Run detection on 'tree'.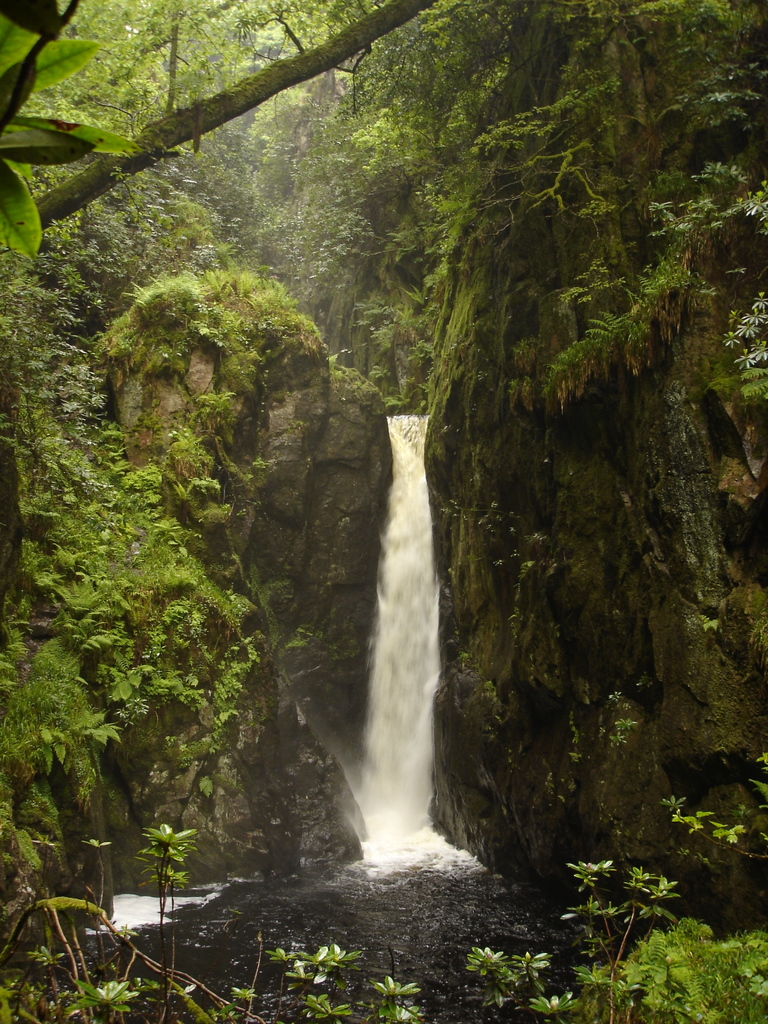
Result: rect(0, 0, 445, 637).
